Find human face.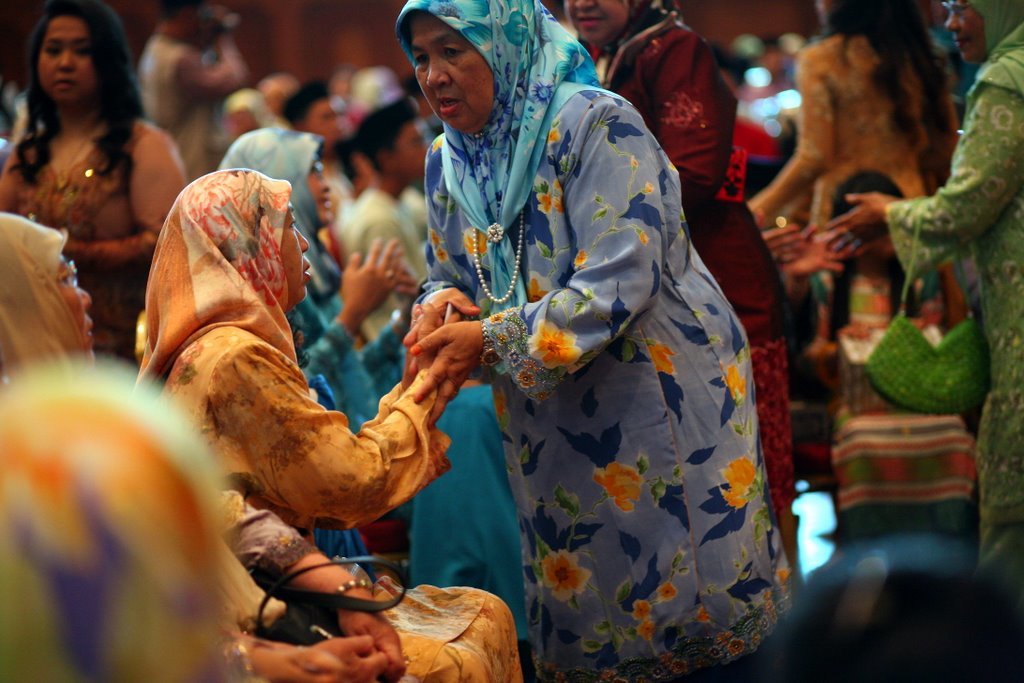
558:0:629:54.
